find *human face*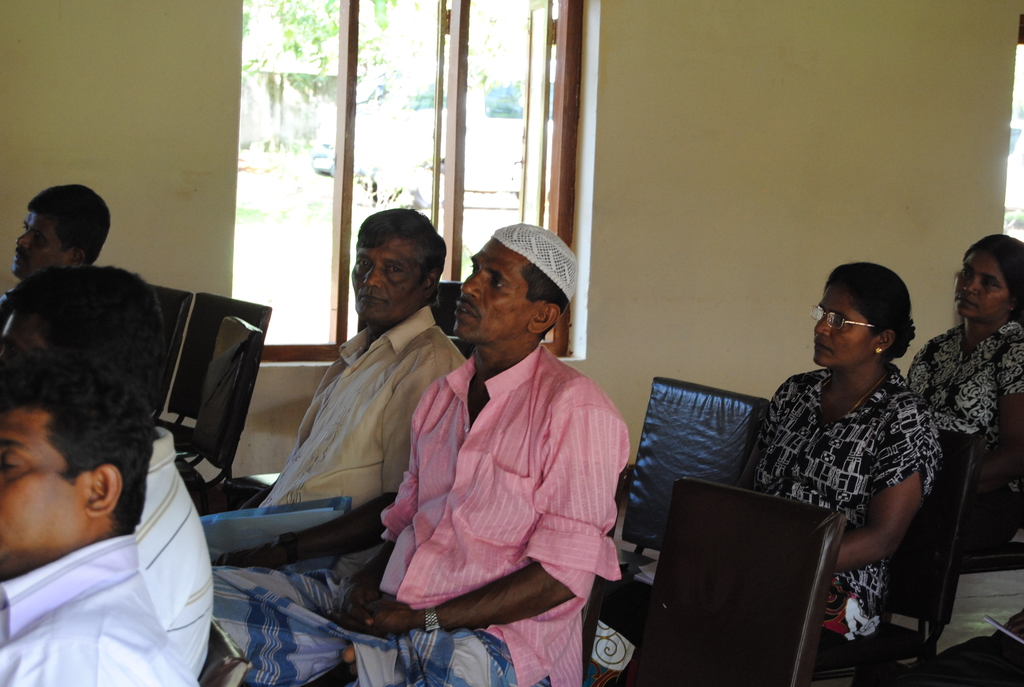
954/249/1007/317
